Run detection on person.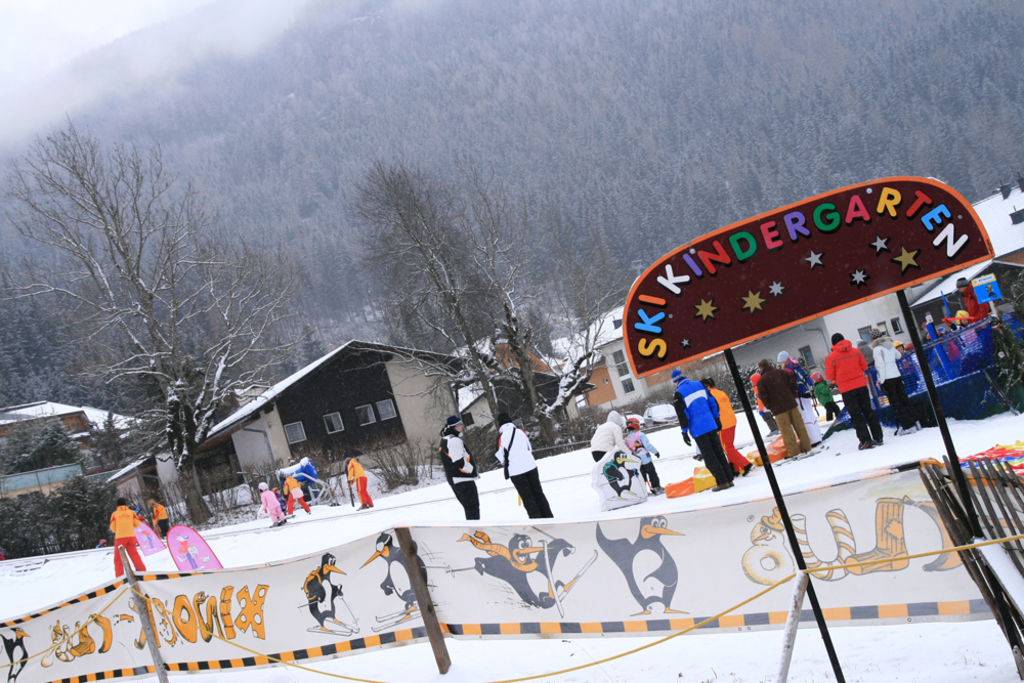
Result: box(951, 305, 988, 367).
